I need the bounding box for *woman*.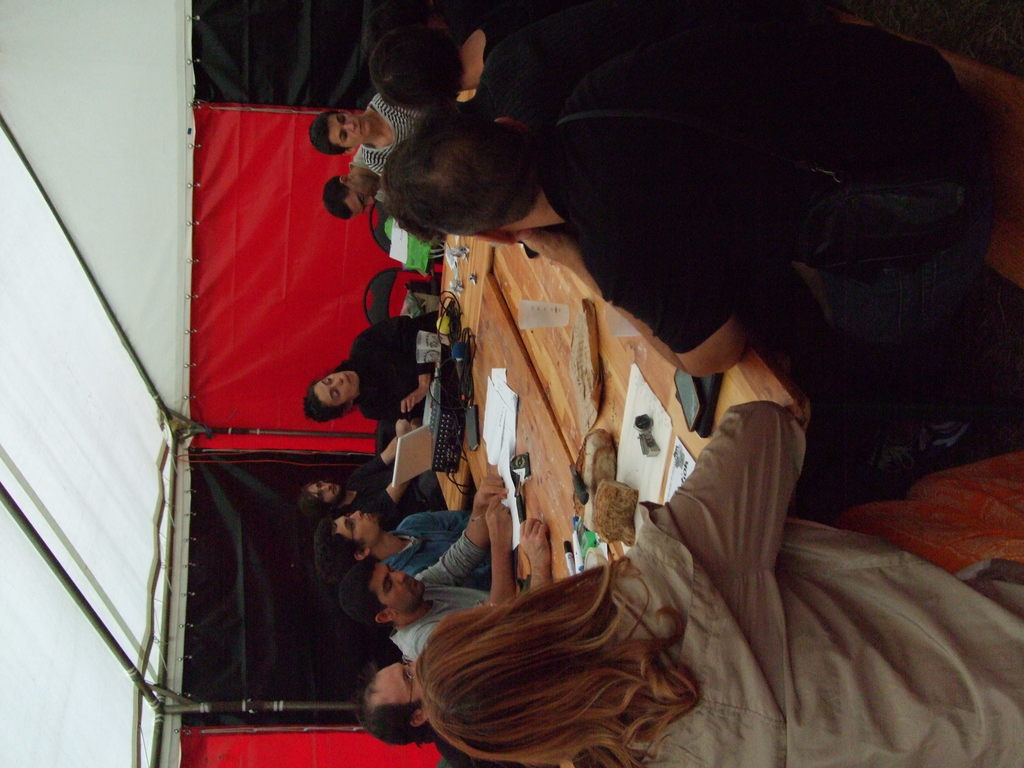
Here it is: (x1=417, y1=403, x2=1023, y2=767).
